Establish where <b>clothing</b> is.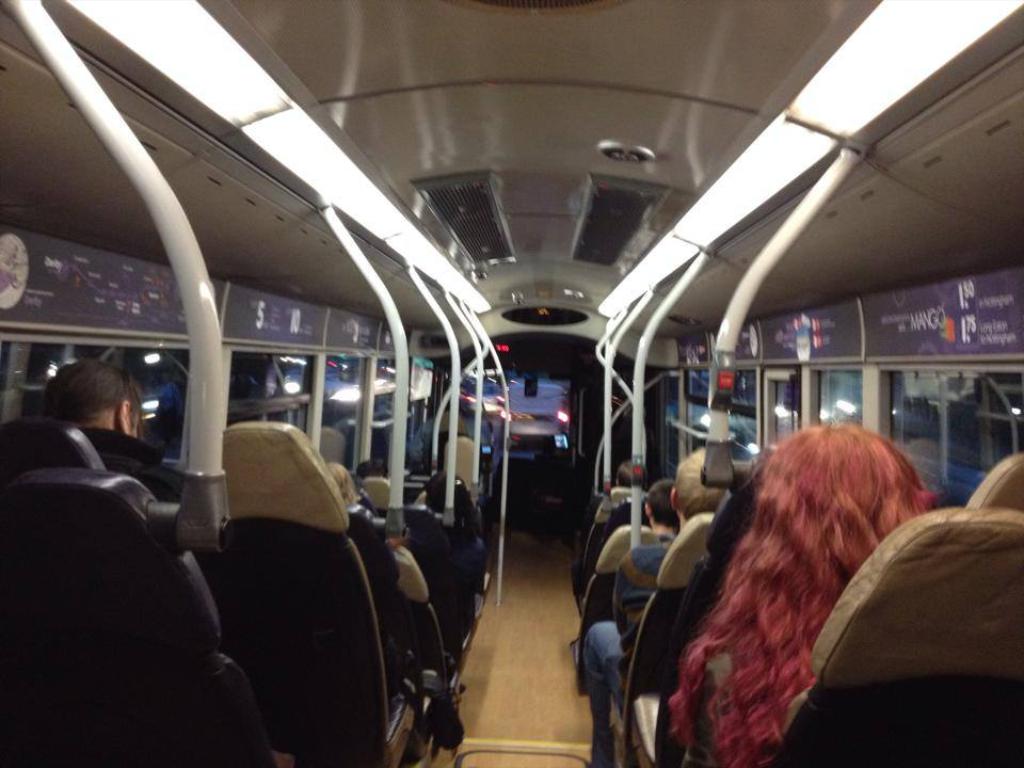
Established at [left=350, top=513, right=427, bottom=735].
